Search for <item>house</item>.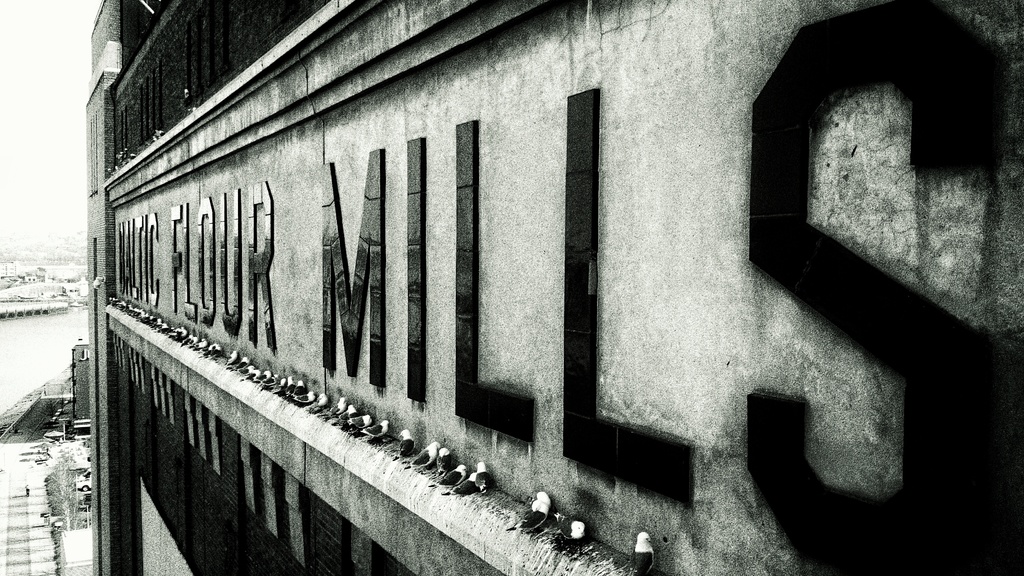
Found at [left=20, top=269, right=36, bottom=277].
